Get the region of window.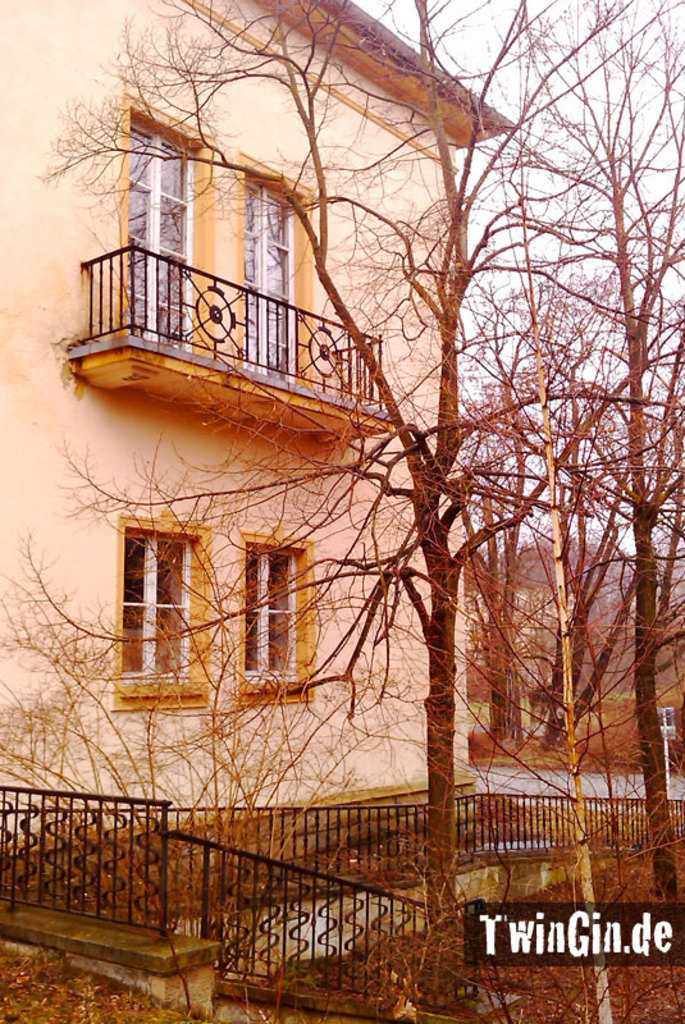
l=119, t=521, r=195, b=692.
